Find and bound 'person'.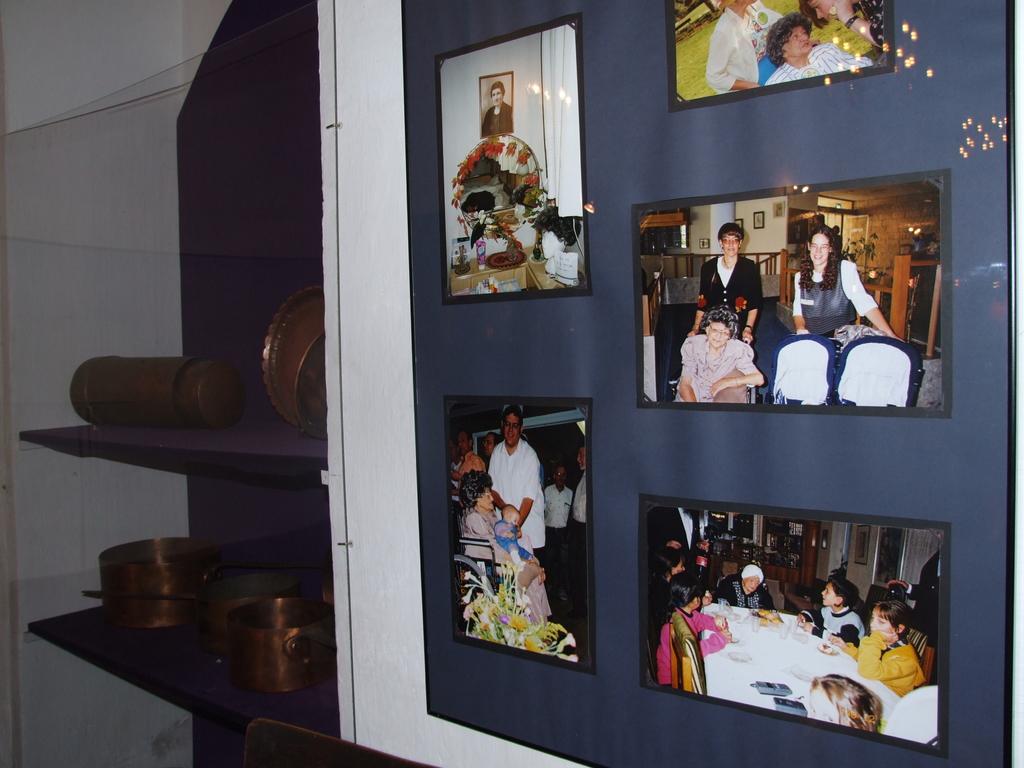
Bound: l=657, t=570, r=729, b=694.
